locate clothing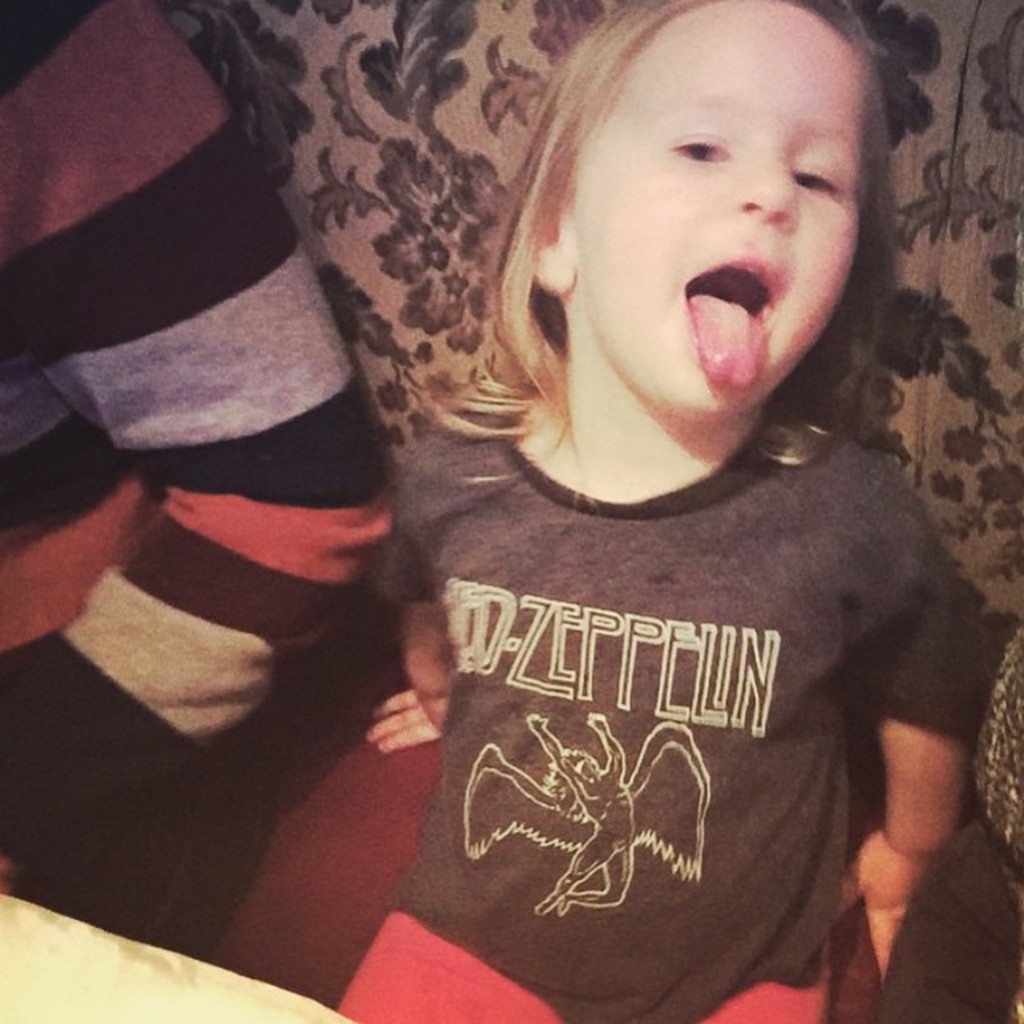
325:418:997:1022
